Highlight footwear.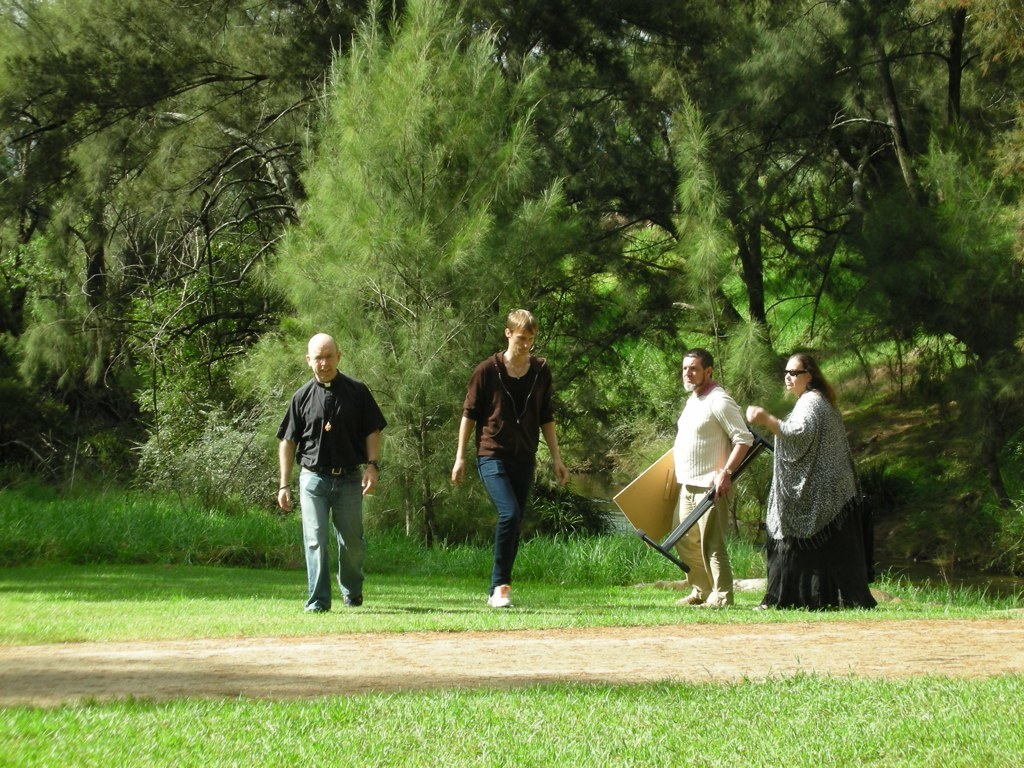
Highlighted region: left=340, top=589, right=361, bottom=605.
